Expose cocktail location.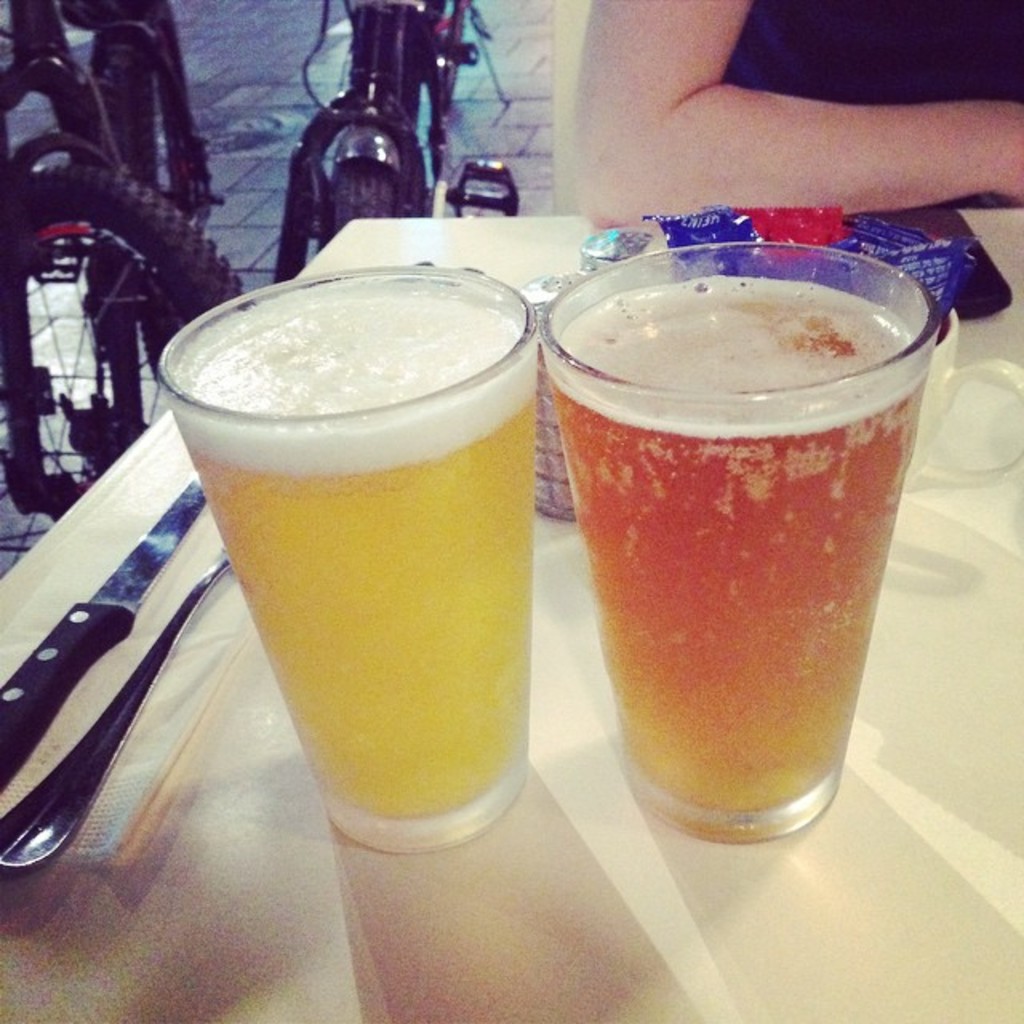
Exposed at bbox(546, 224, 955, 856).
